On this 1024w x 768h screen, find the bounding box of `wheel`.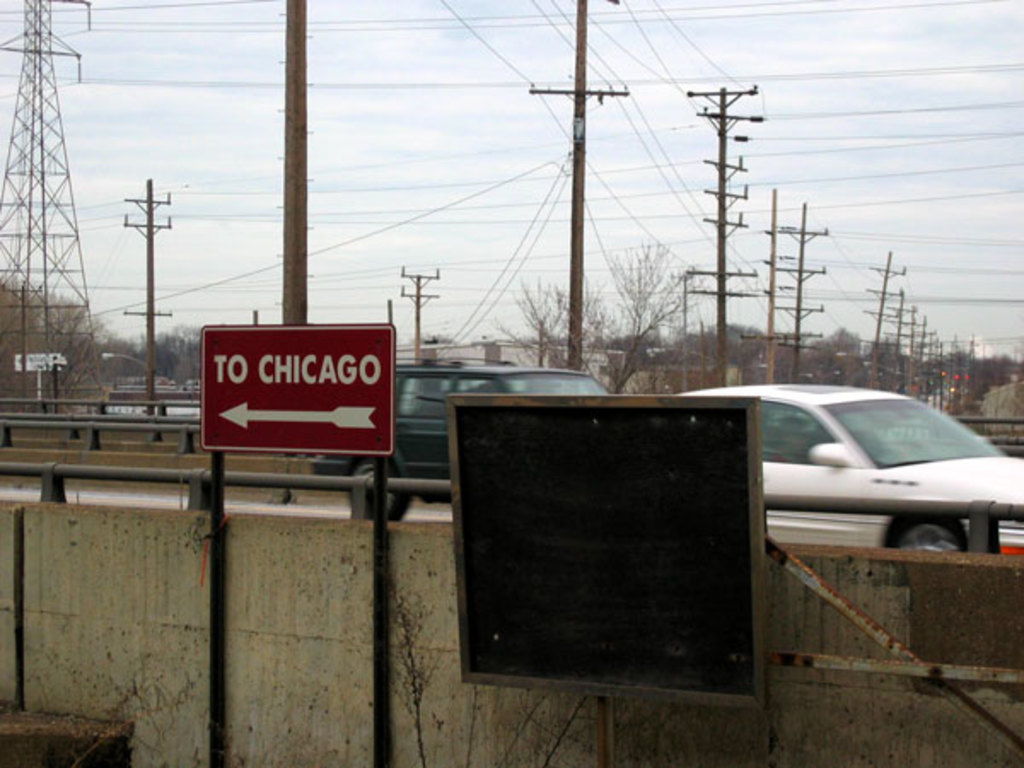
Bounding box: locate(881, 514, 969, 553).
